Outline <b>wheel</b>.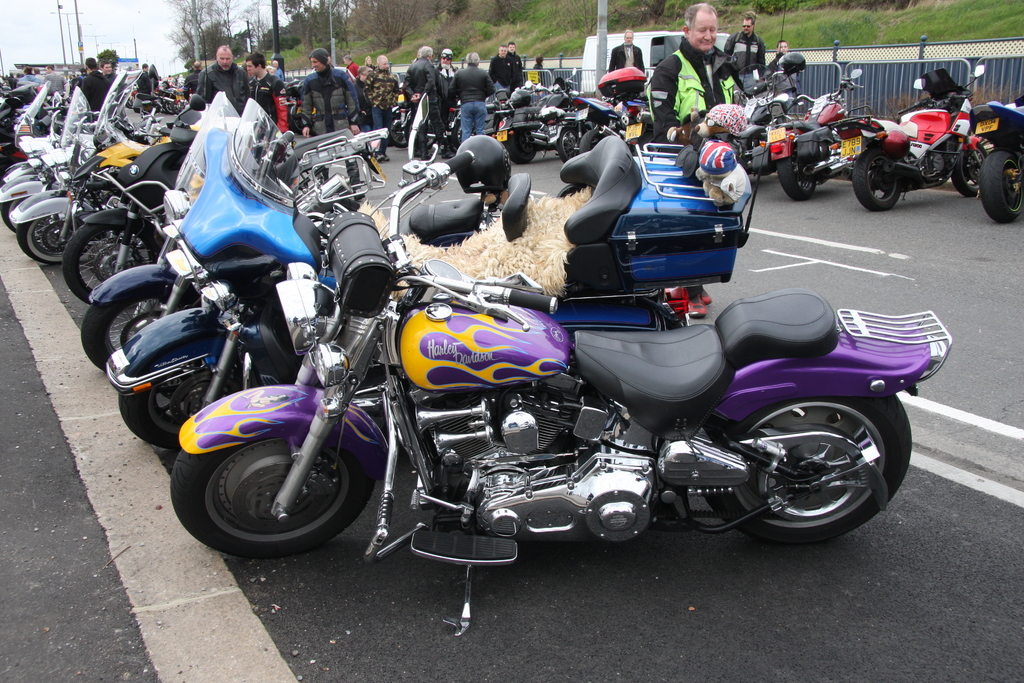
Outline: (left=509, top=131, right=539, bottom=158).
